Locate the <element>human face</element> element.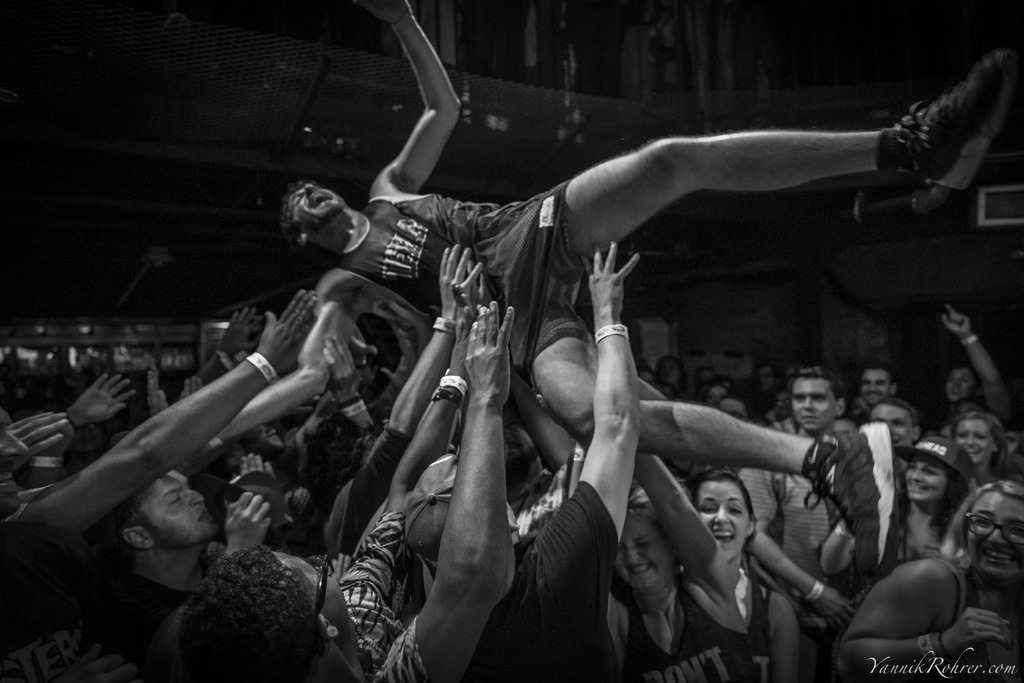
Element bbox: <bbox>688, 482, 752, 562</bbox>.
